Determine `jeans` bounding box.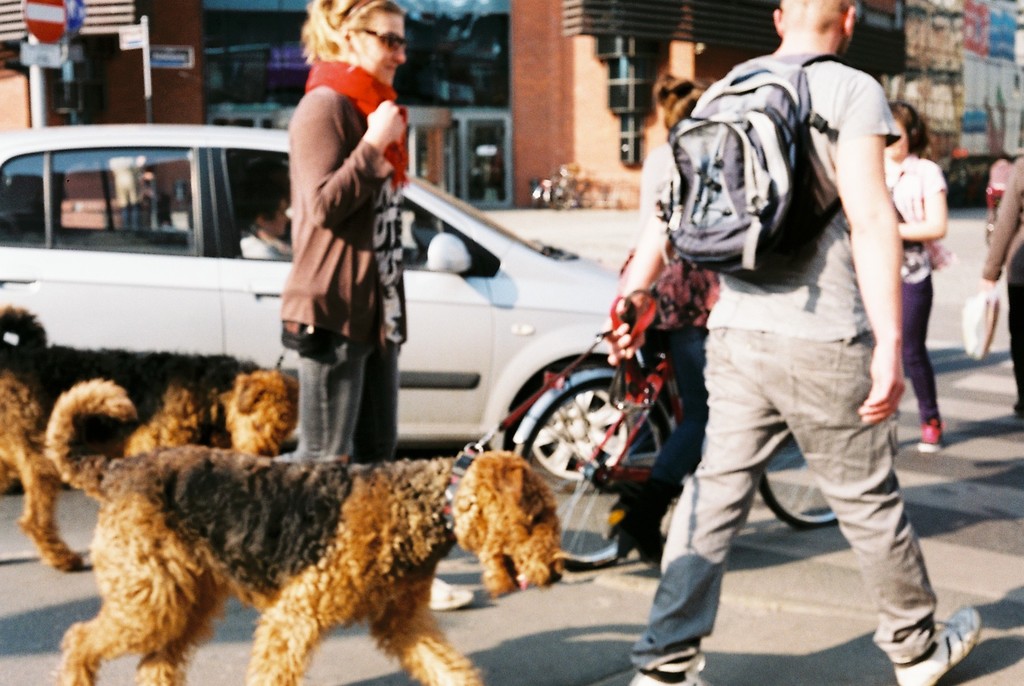
Determined: select_region(628, 322, 936, 662).
